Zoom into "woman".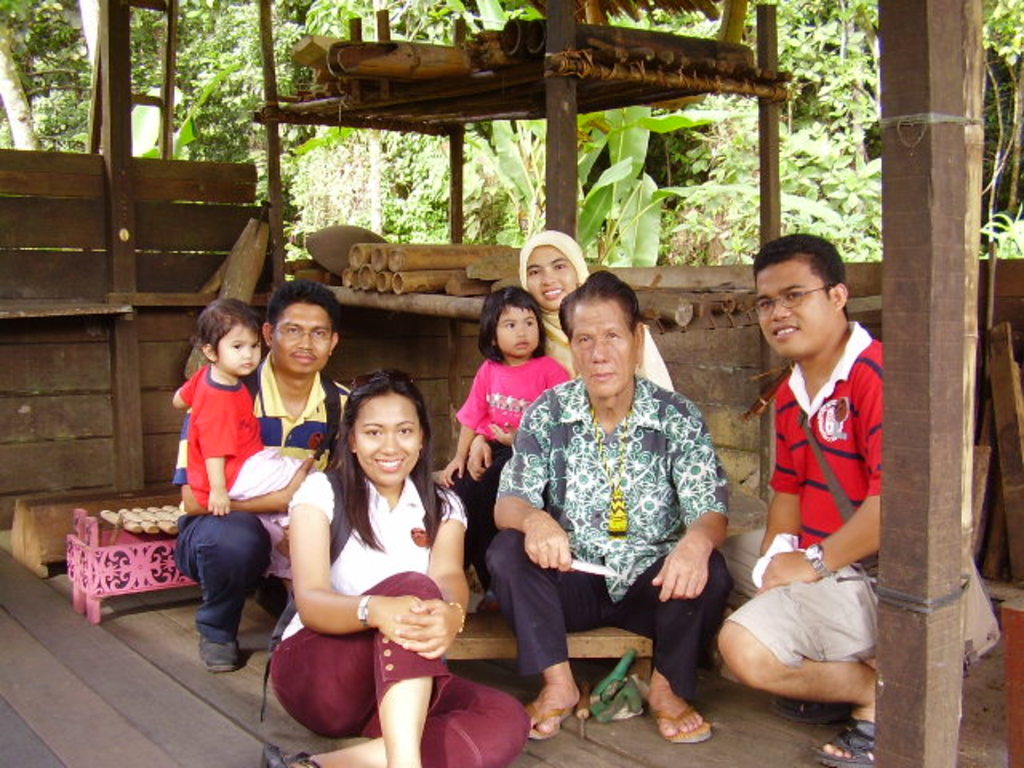
Zoom target: bbox=(269, 349, 469, 767).
